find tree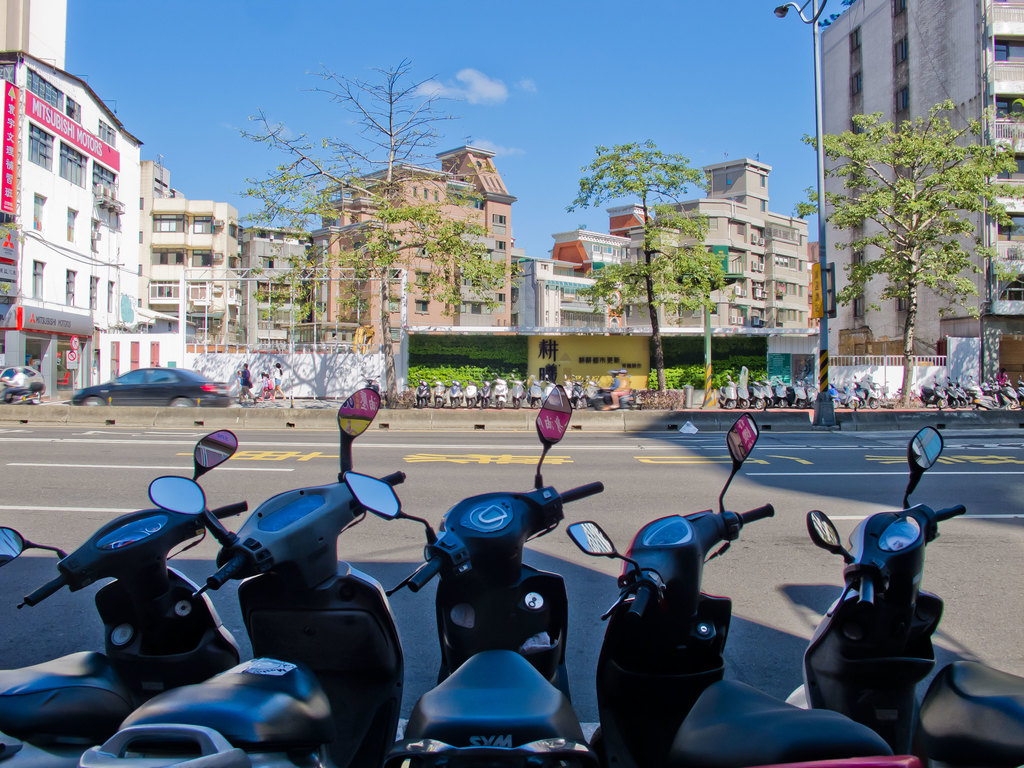
rect(554, 139, 732, 413)
